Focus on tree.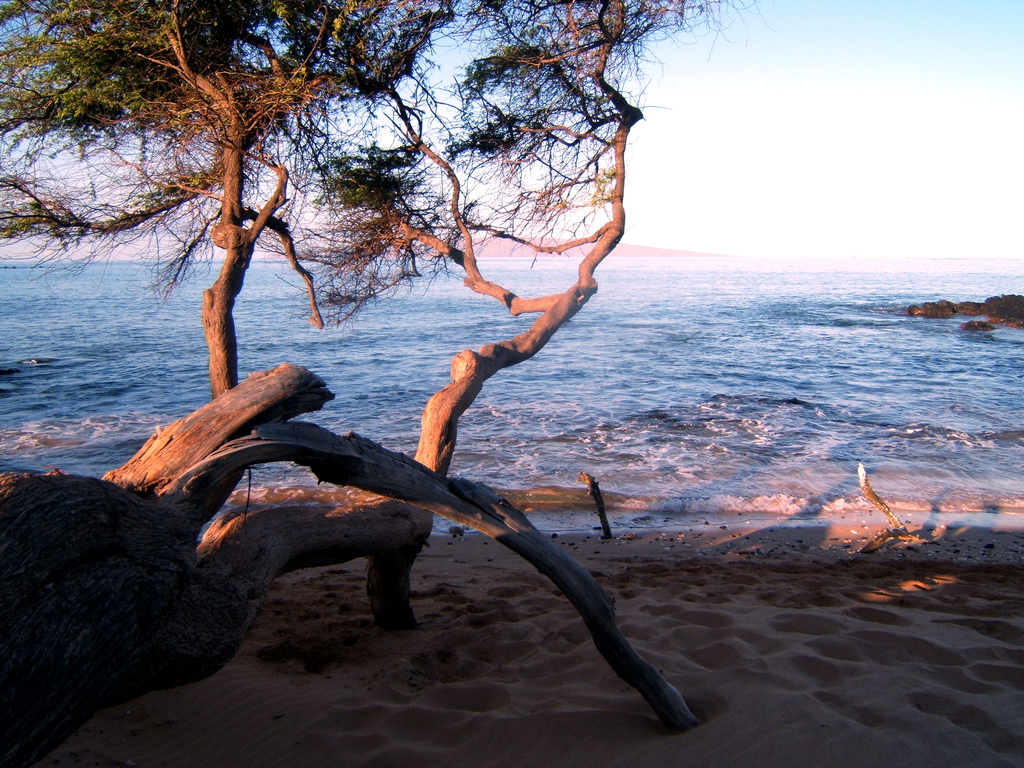
Focused at x1=0 y1=0 x2=716 y2=767.
